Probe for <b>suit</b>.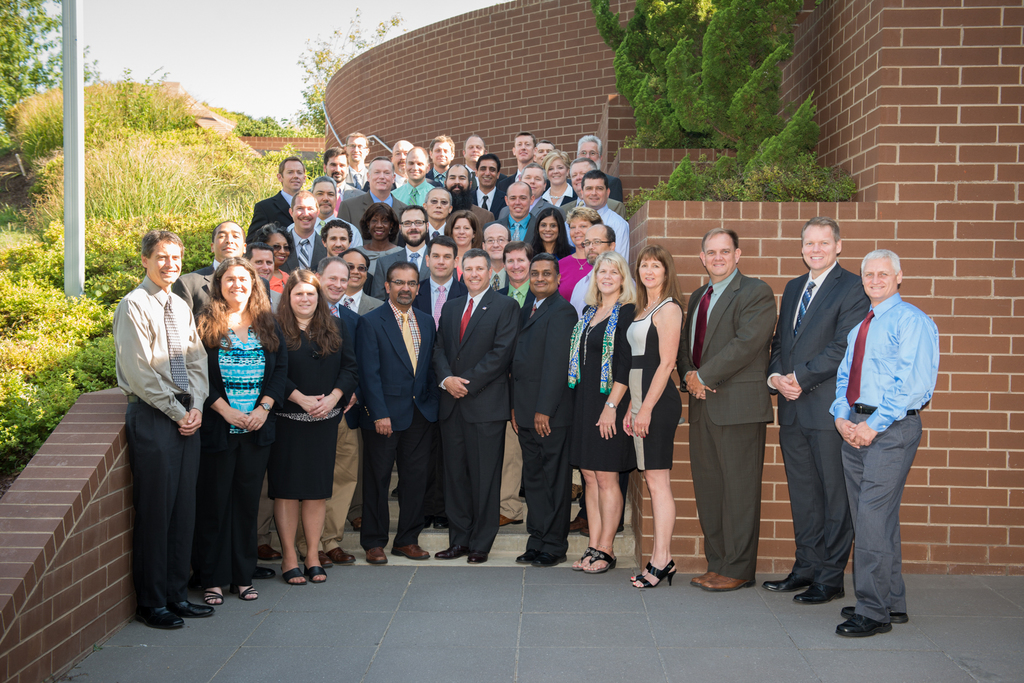
Probe result: 353 299 442 551.
